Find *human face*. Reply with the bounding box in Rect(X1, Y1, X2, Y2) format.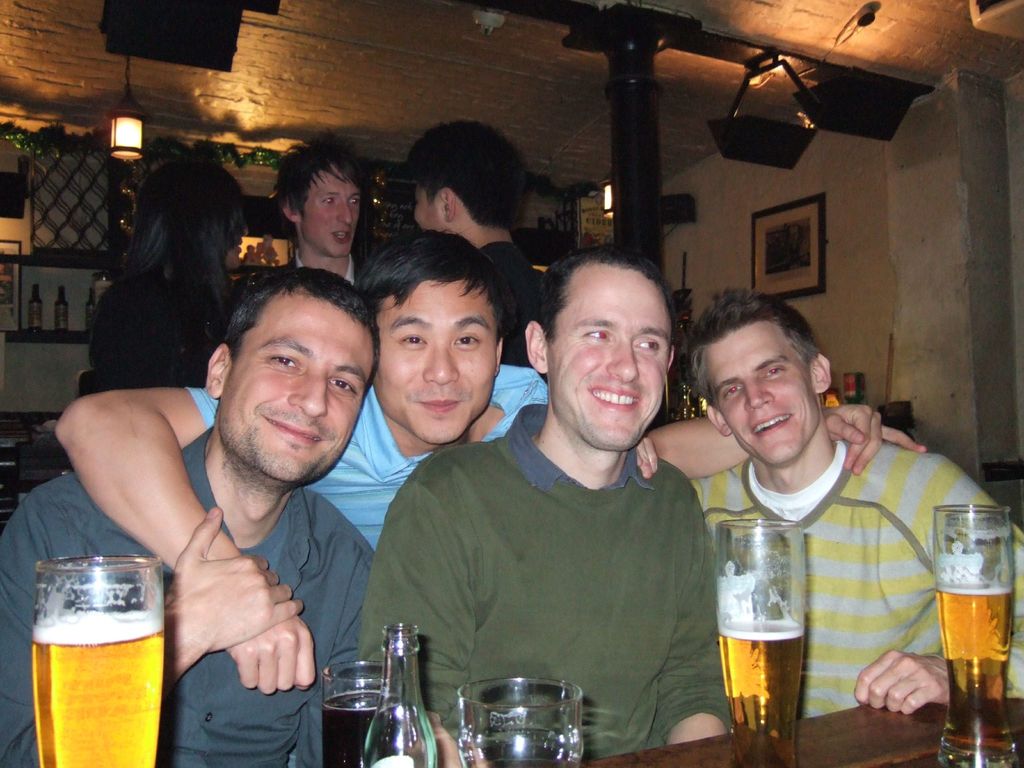
Rect(545, 267, 670, 452).
